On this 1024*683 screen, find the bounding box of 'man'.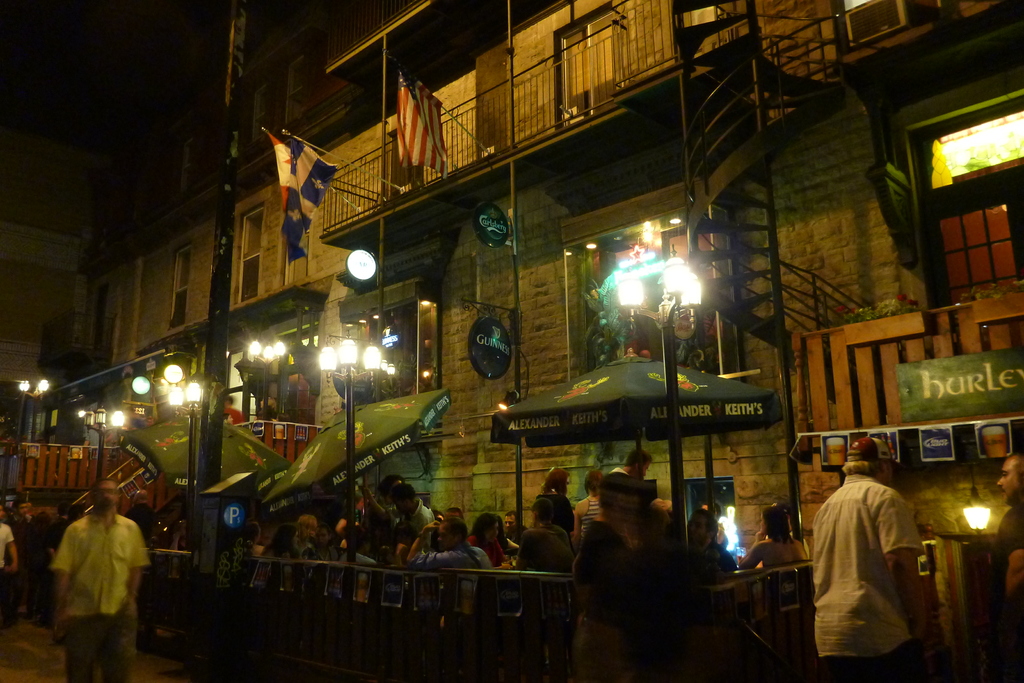
Bounding box: [left=503, top=506, right=527, bottom=548].
